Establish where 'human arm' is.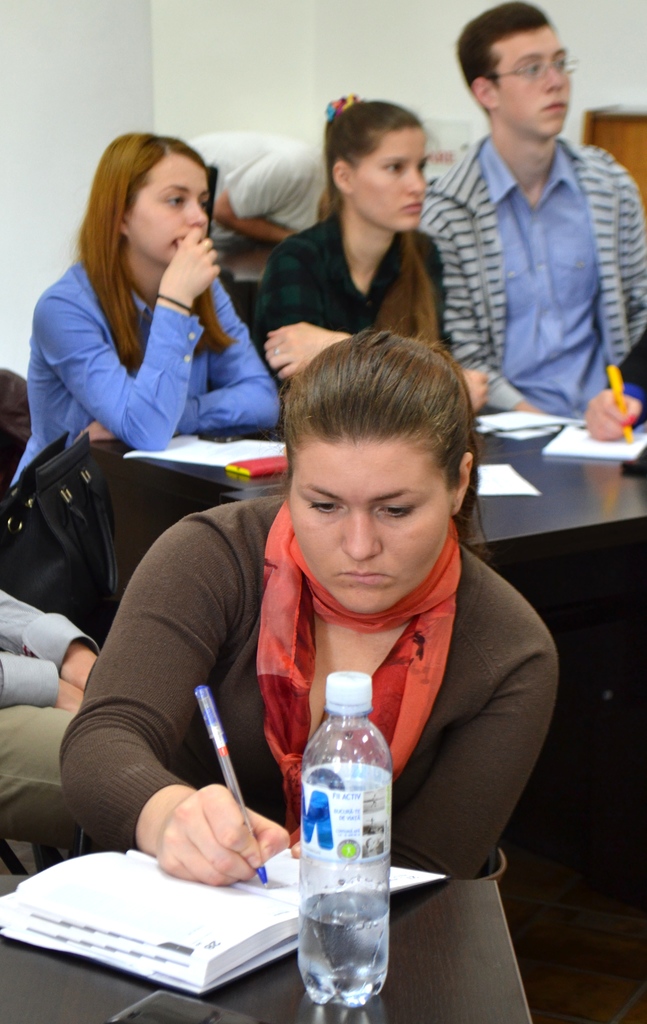
Established at [208, 145, 328, 248].
